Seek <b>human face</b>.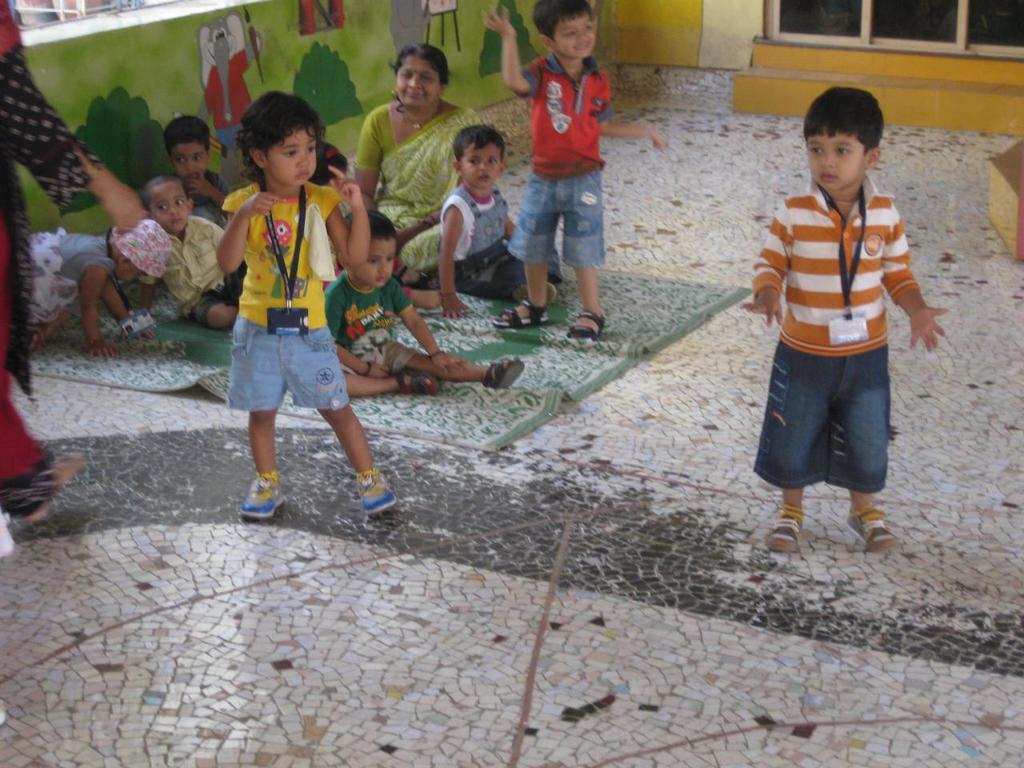
{"left": 809, "top": 134, "right": 859, "bottom": 192}.
